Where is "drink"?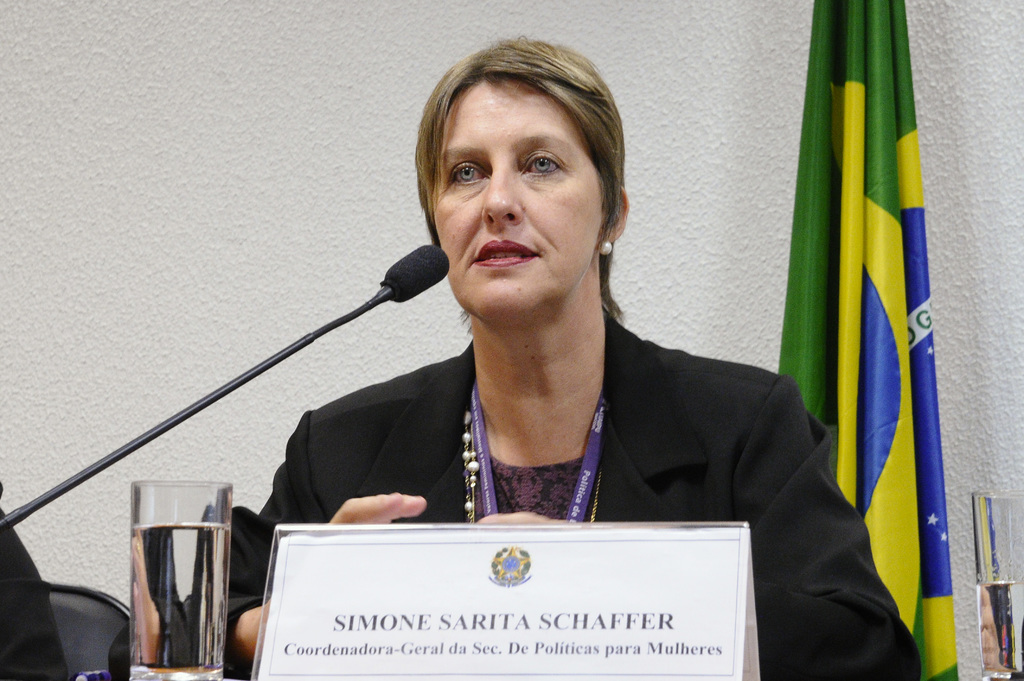
118/463/238/680.
